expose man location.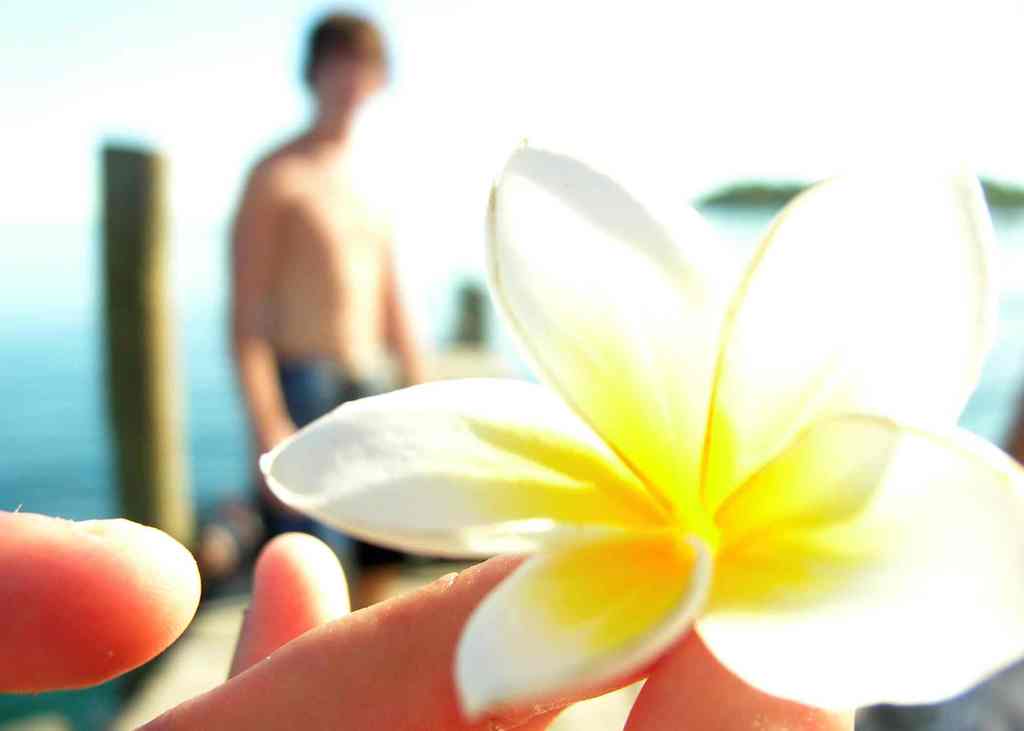
Exposed at 208:28:444:458.
